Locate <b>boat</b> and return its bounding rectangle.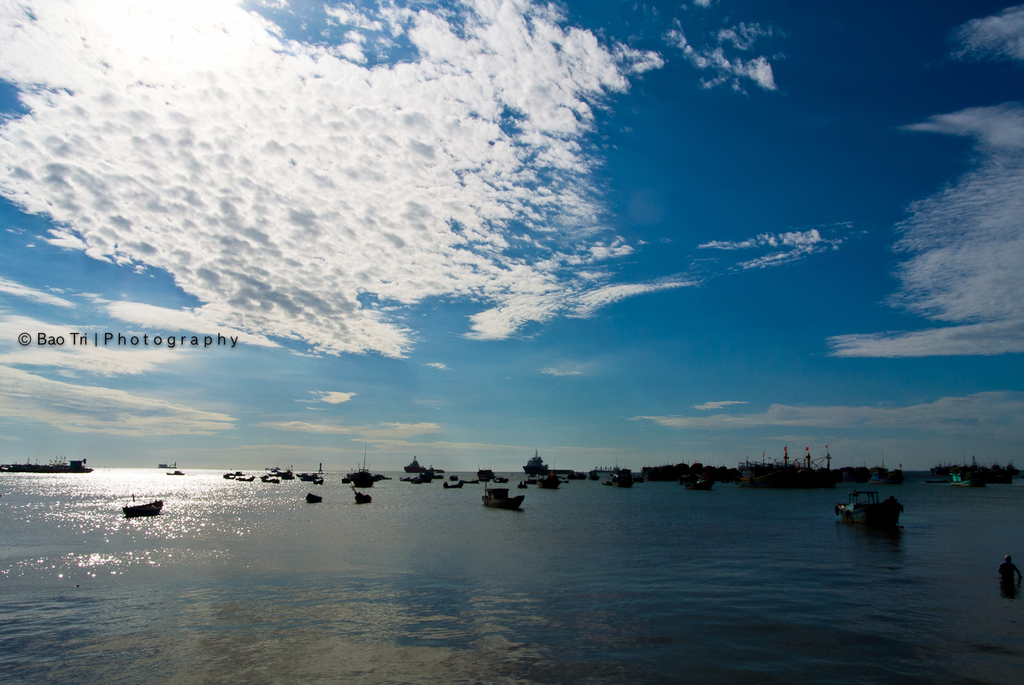
Rect(478, 471, 496, 476).
